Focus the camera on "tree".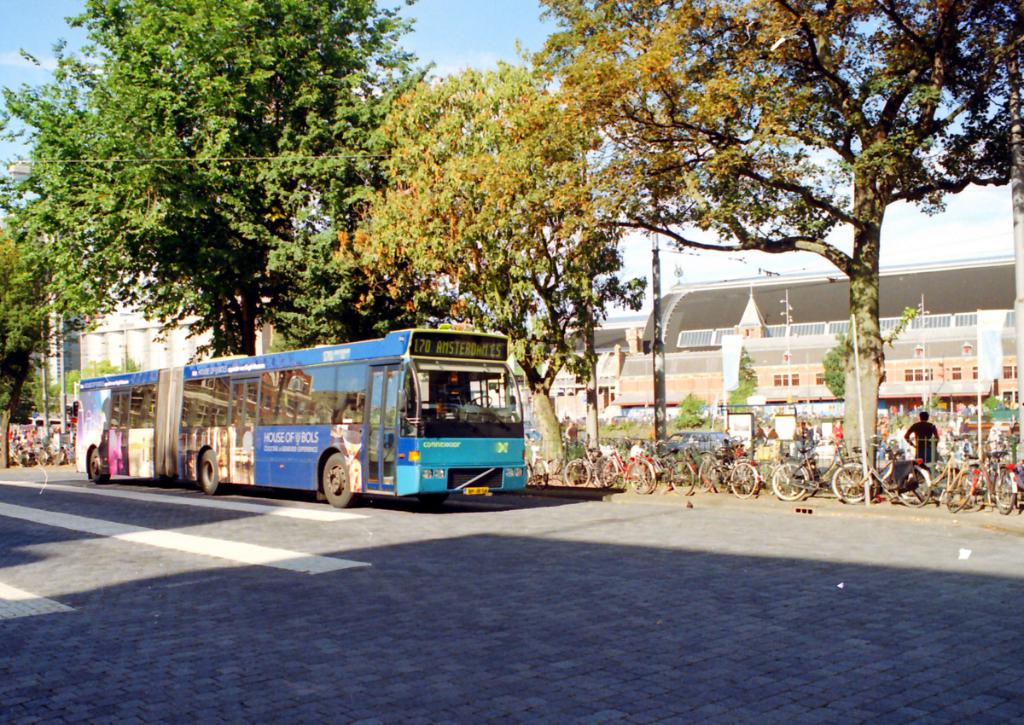
Focus region: x1=530, y1=2, x2=1023, y2=500.
